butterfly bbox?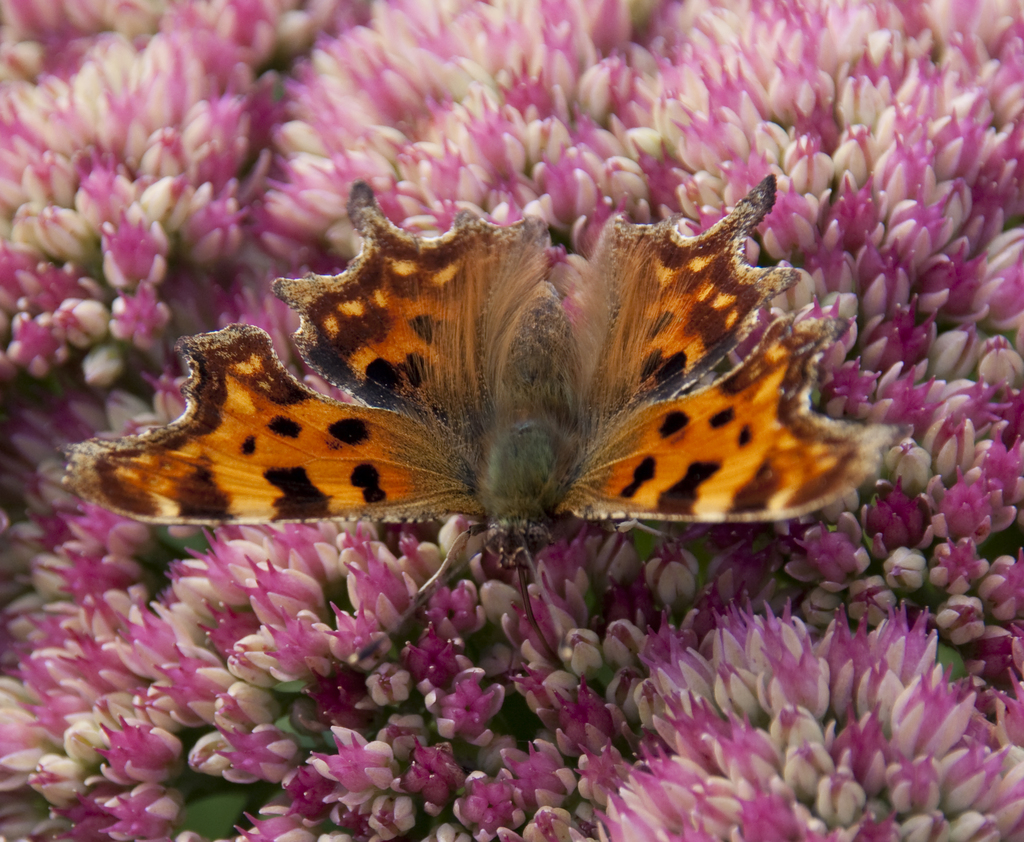
[x1=170, y1=159, x2=862, y2=585]
